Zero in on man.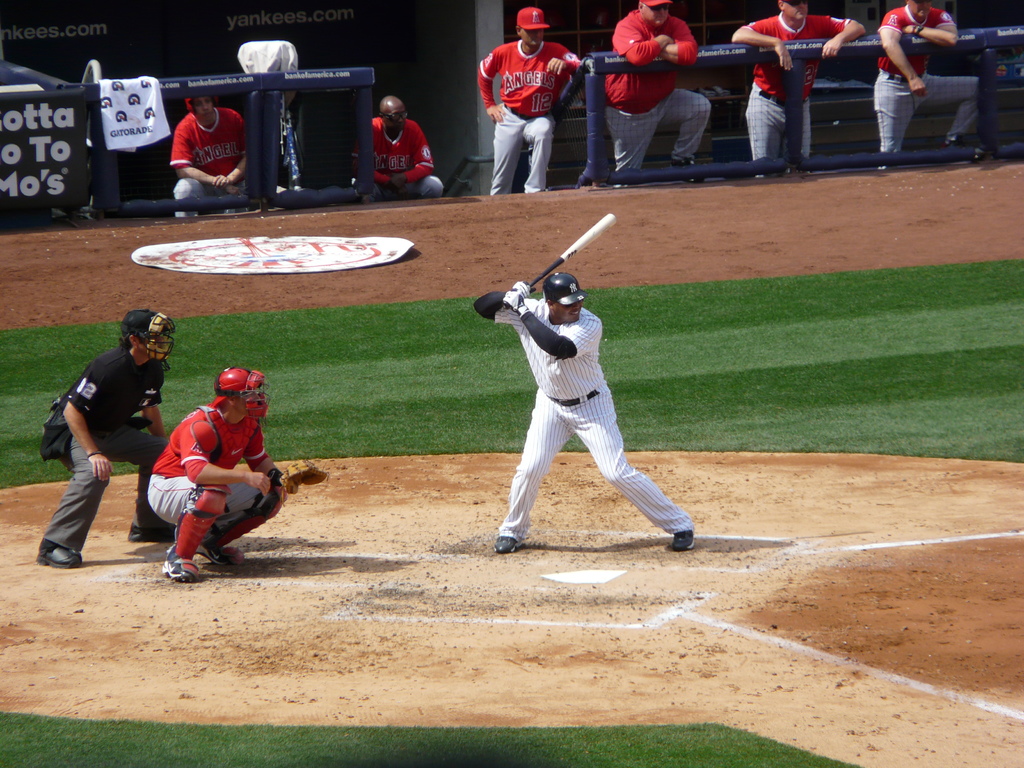
Zeroed in: <bbox>32, 307, 162, 561</bbox>.
